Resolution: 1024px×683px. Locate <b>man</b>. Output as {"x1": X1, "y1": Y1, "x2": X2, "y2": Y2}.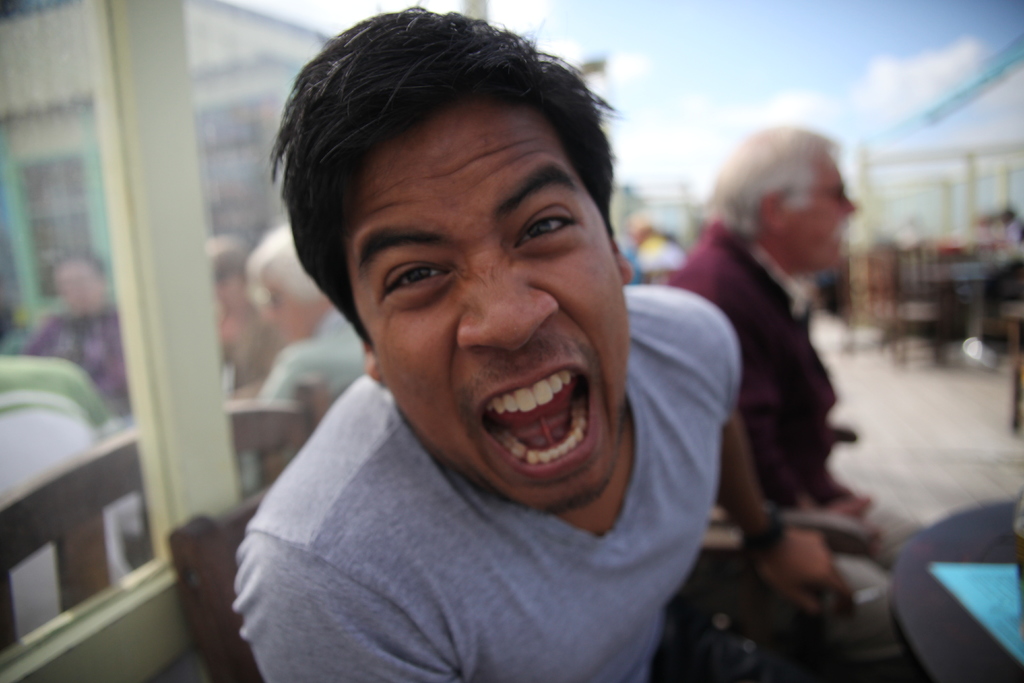
{"x1": 13, "y1": 253, "x2": 128, "y2": 398}.
